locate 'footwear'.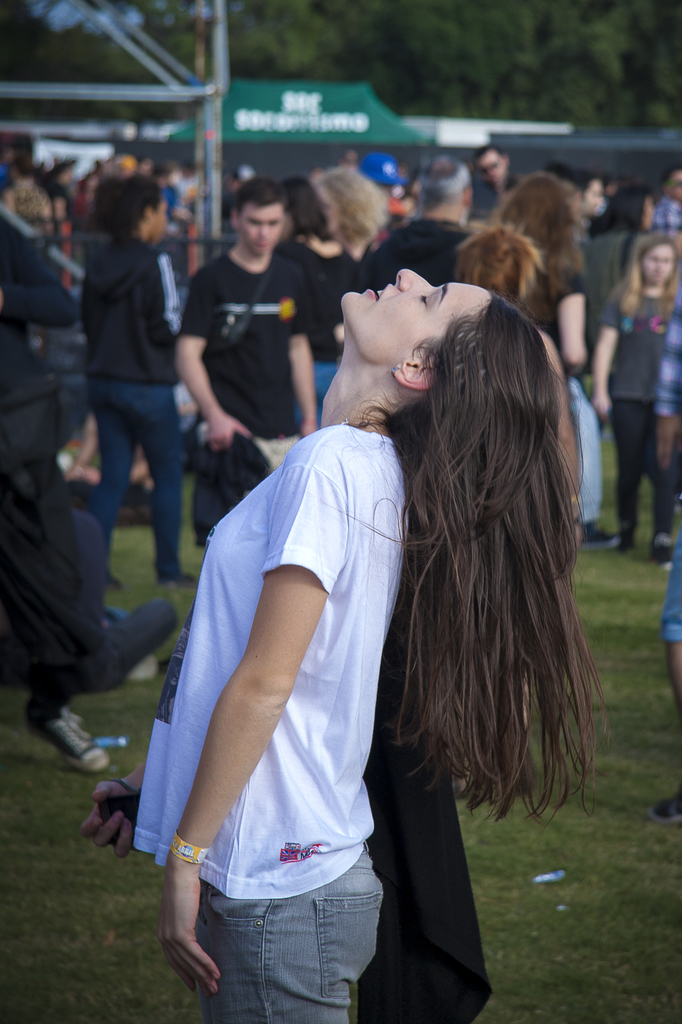
Bounding box: {"left": 160, "top": 572, "right": 202, "bottom": 587}.
